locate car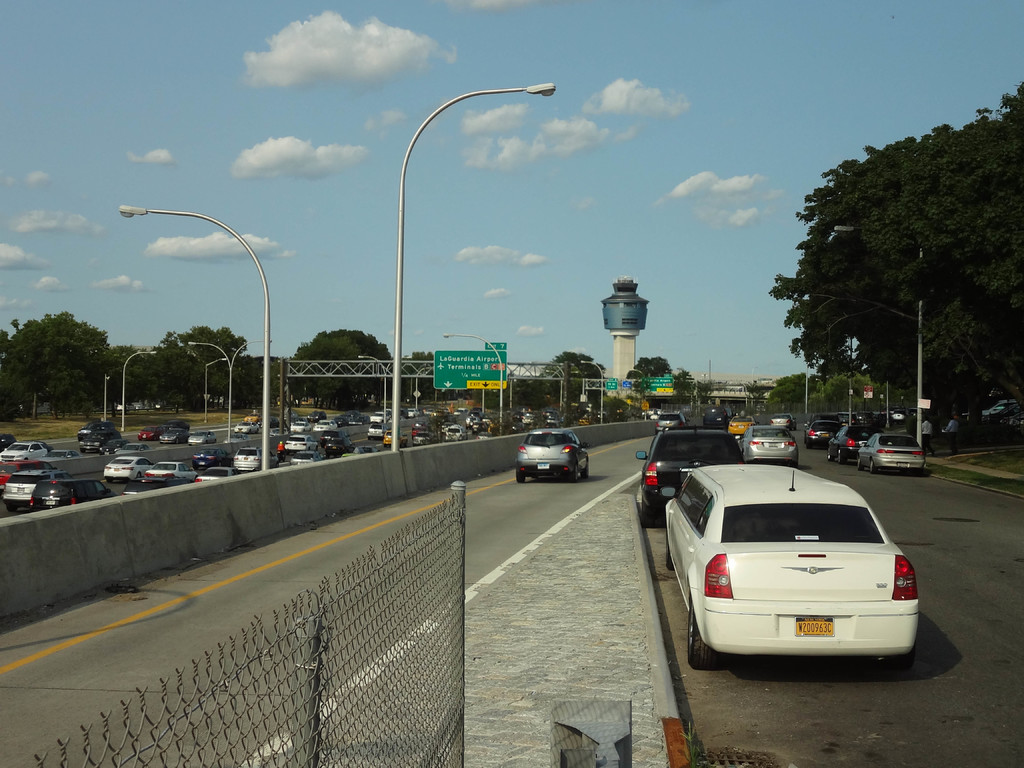
Rect(232, 419, 257, 431)
